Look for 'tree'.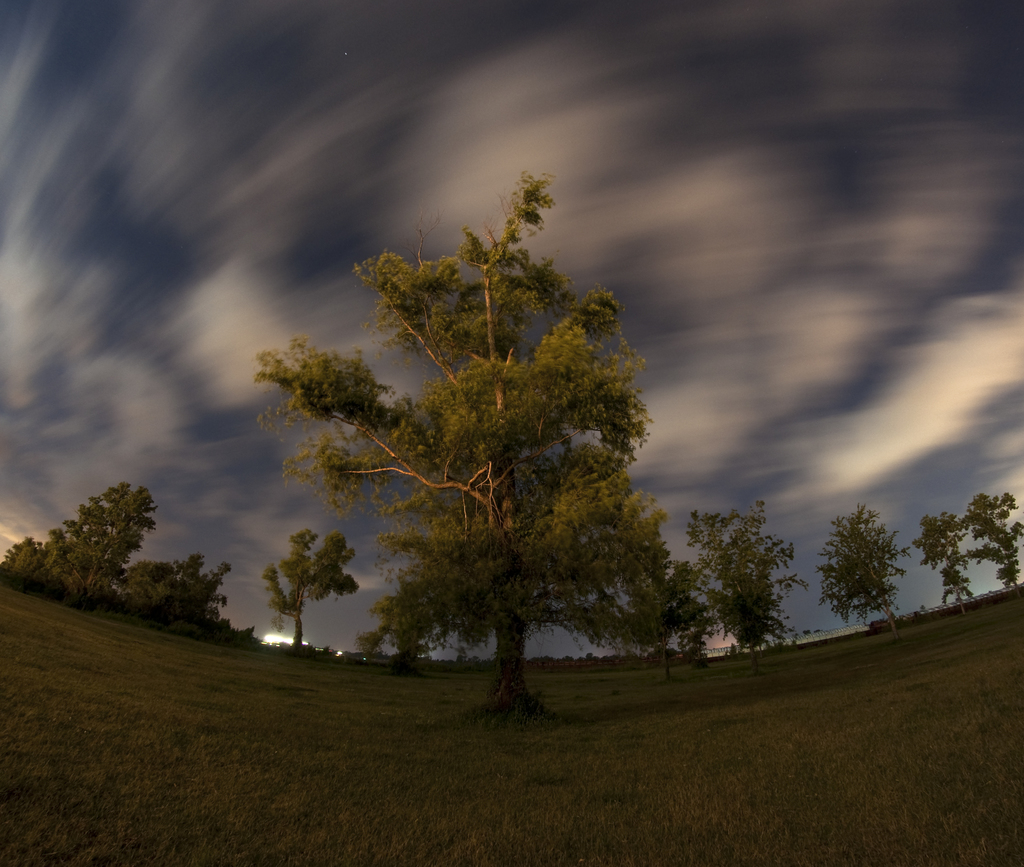
Found: locate(692, 509, 807, 656).
